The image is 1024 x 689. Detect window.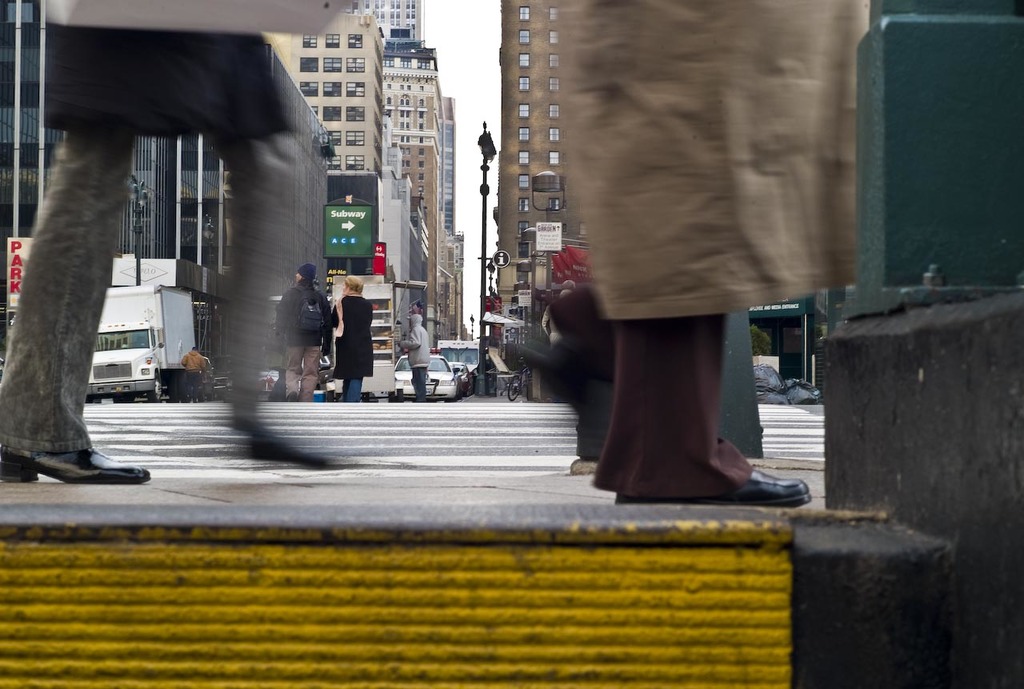
Detection: select_region(550, 54, 556, 68).
